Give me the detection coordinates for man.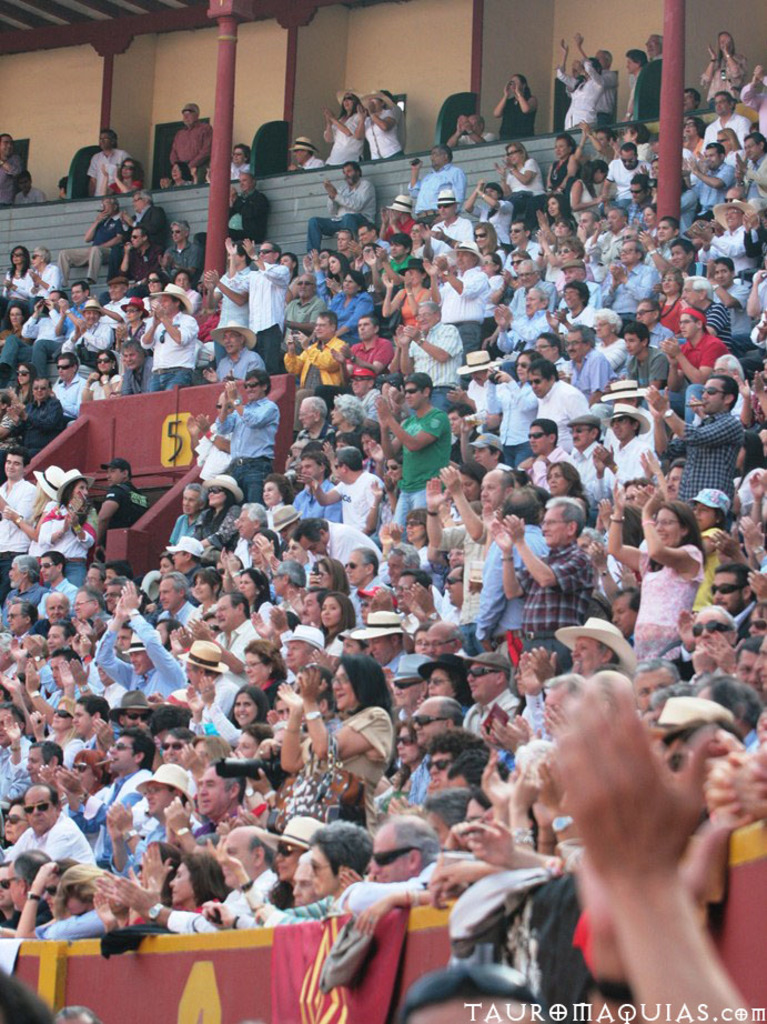
bbox=[690, 145, 735, 218].
